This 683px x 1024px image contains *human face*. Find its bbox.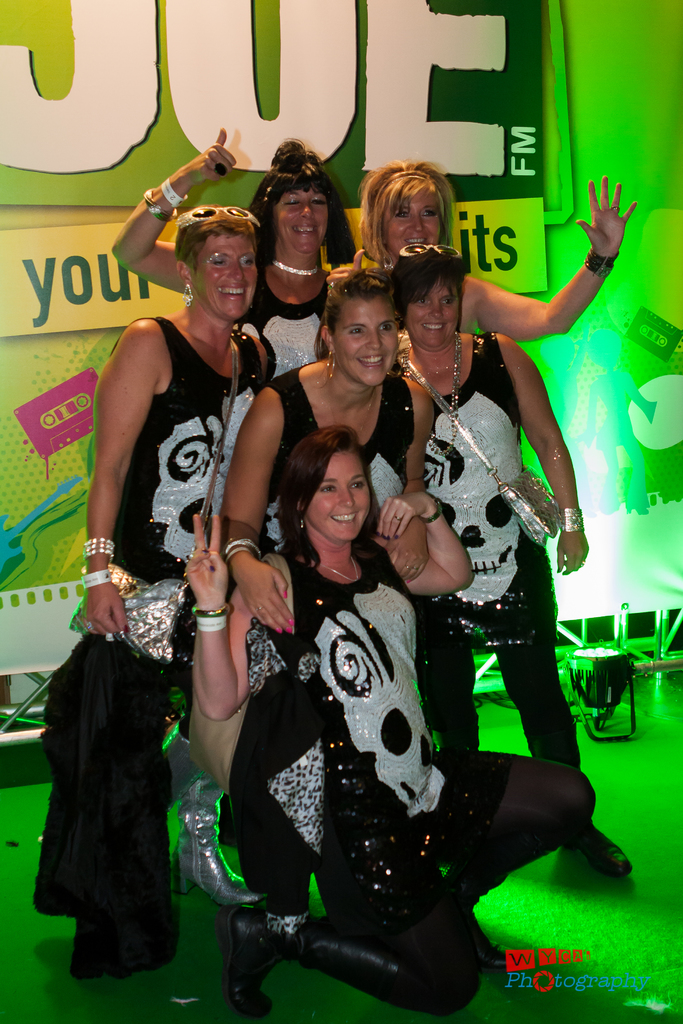
bbox(386, 193, 442, 256).
